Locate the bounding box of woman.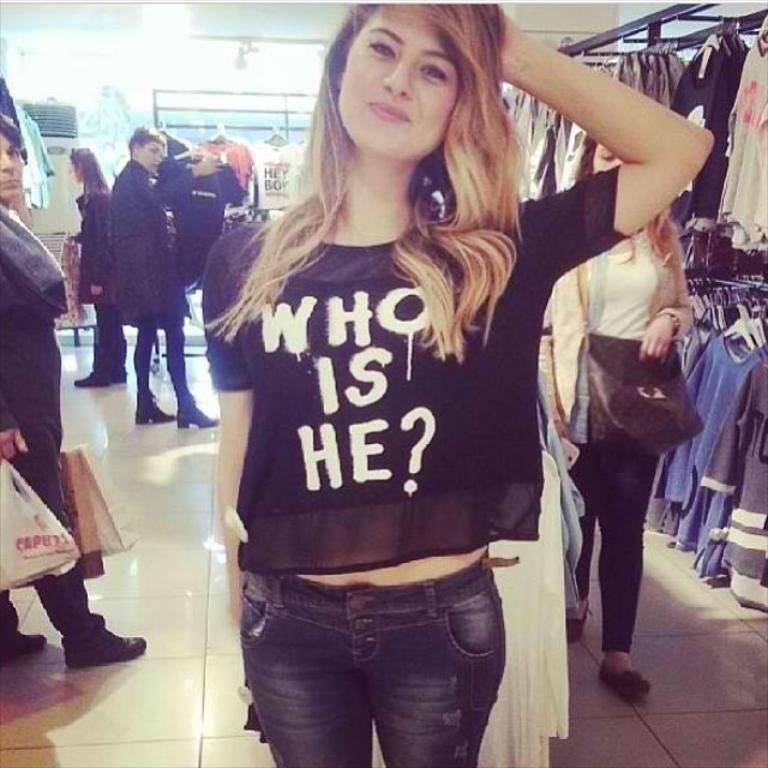
Bounding box: (548, 120, 707, 703).
